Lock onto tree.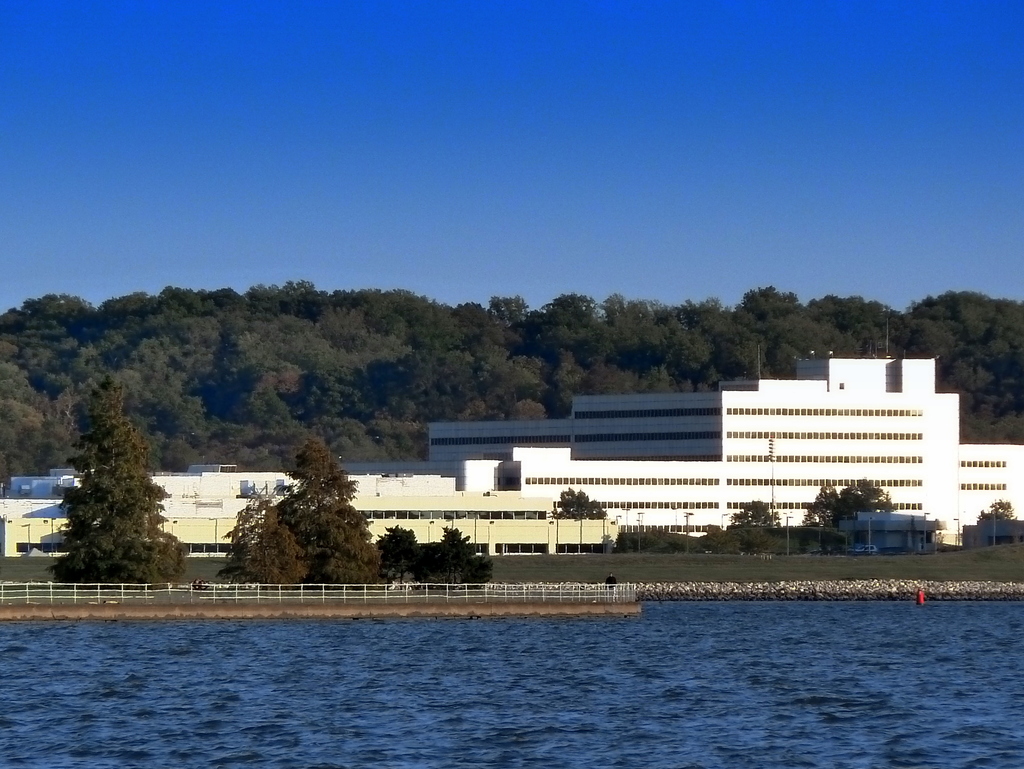
Locked: 803:480:842:525.
